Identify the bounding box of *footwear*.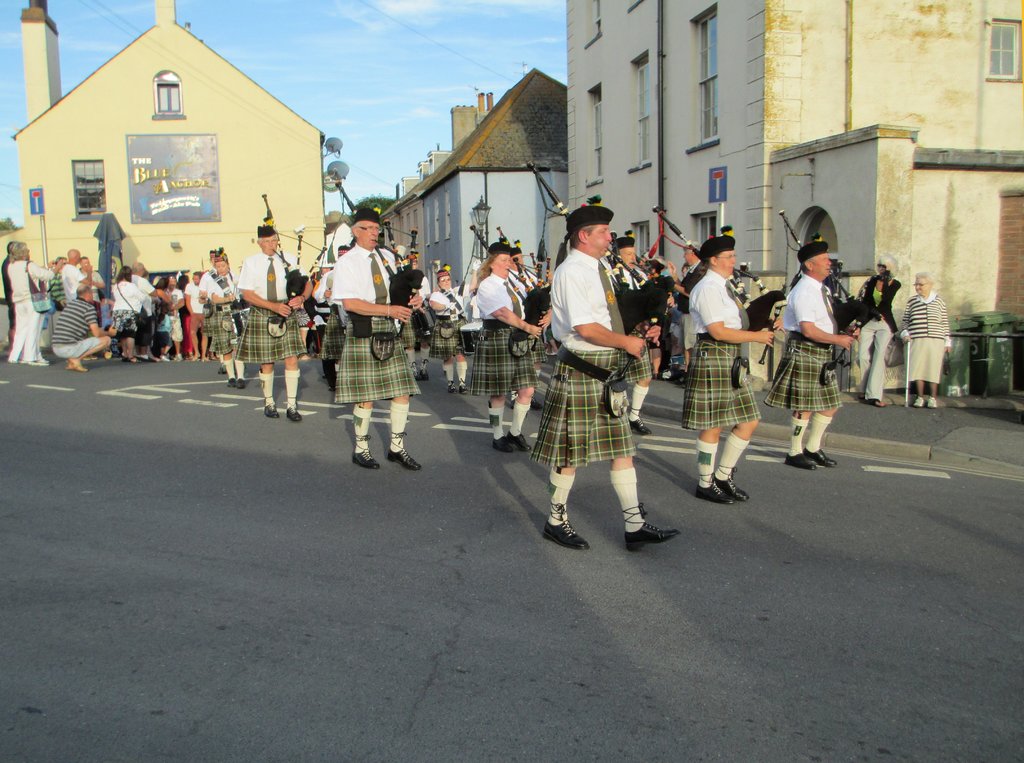
<bbox>234, 376, 245, 391</bbox>.
